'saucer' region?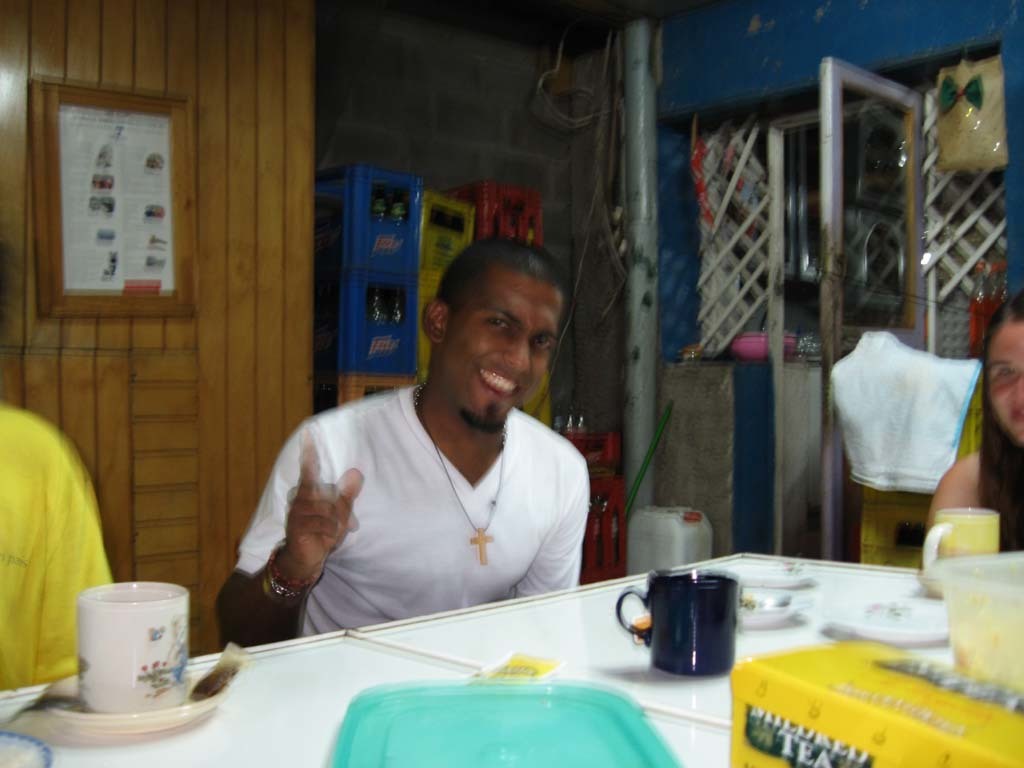
[x1=0, y1=731, x2=52, y2=767]
